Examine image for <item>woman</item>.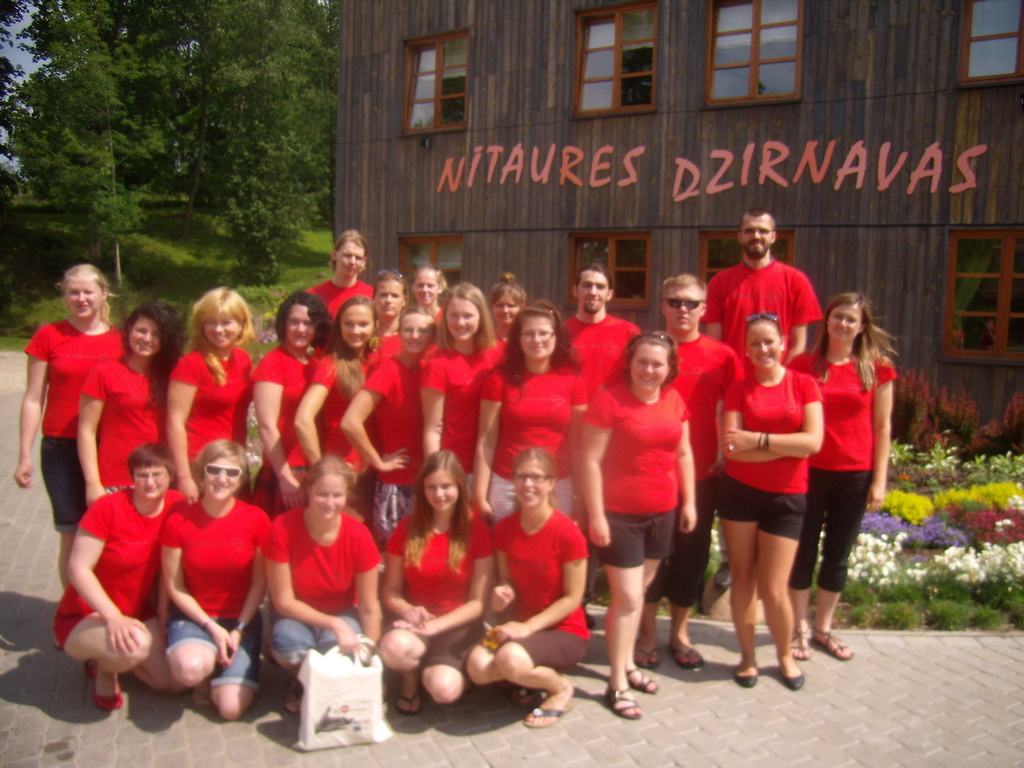
Examination result: [left=722, top=310, right=829, bottom=691].
